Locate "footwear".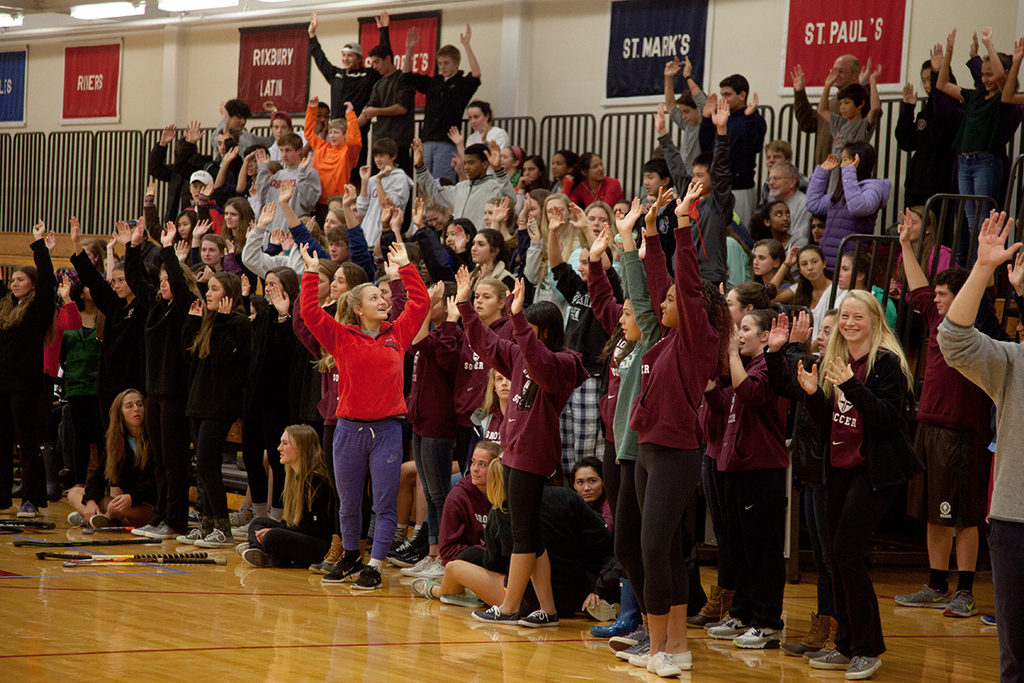
Bounding box: region(346, 561, 383, 587).
